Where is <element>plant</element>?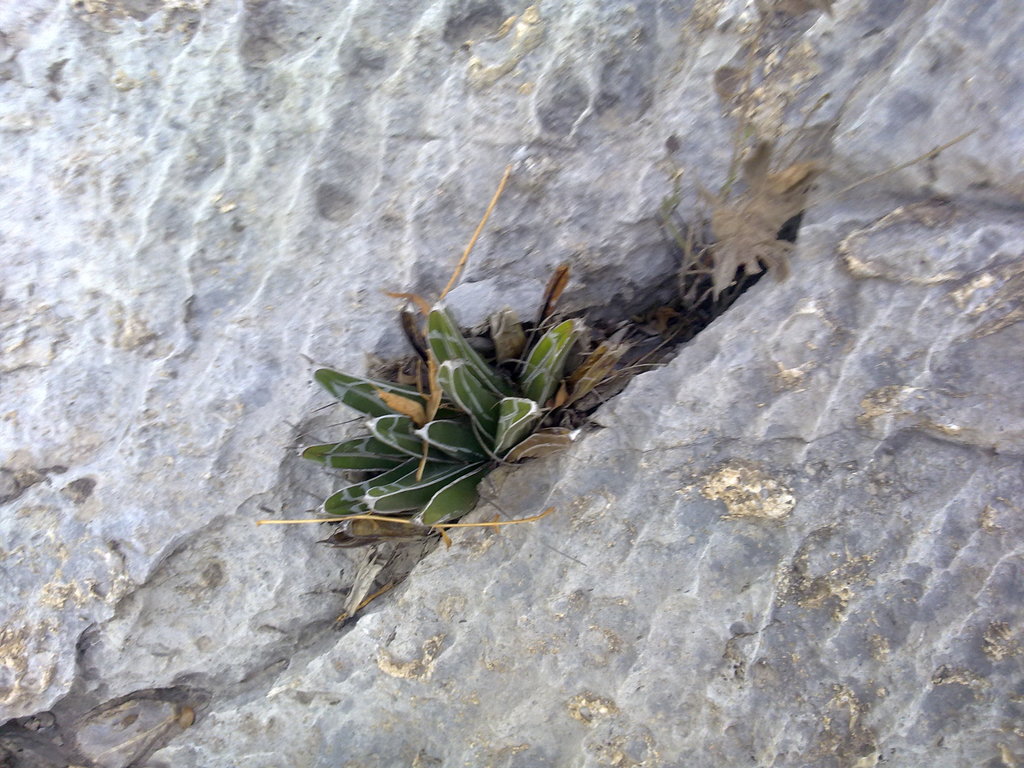
307 303 586 531.
